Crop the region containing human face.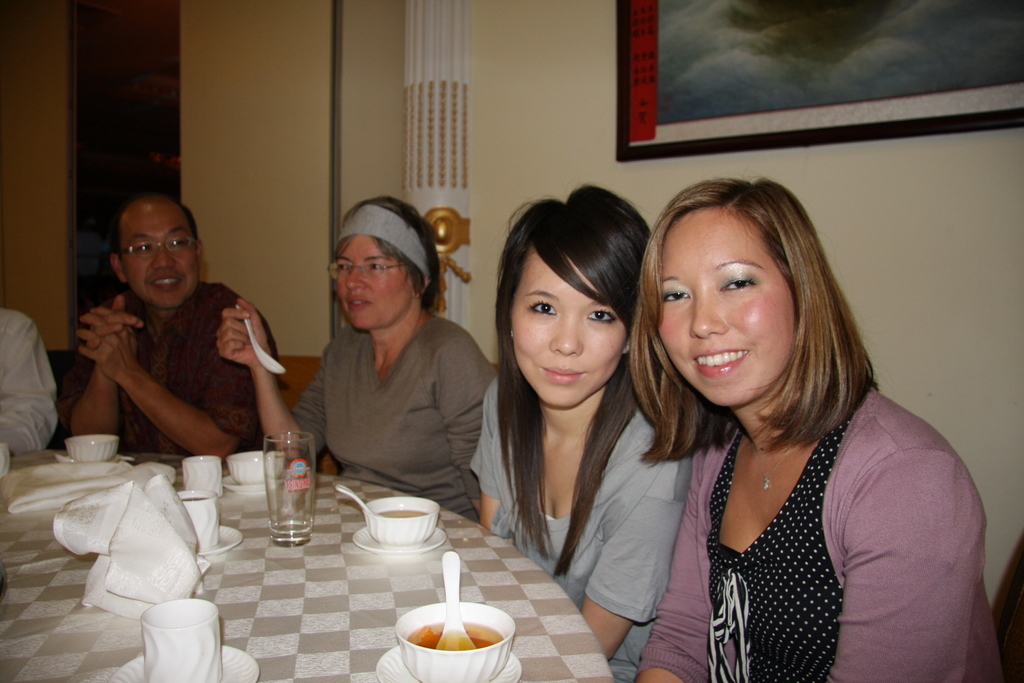
Crop region: box(660, 206, 793, 409).
